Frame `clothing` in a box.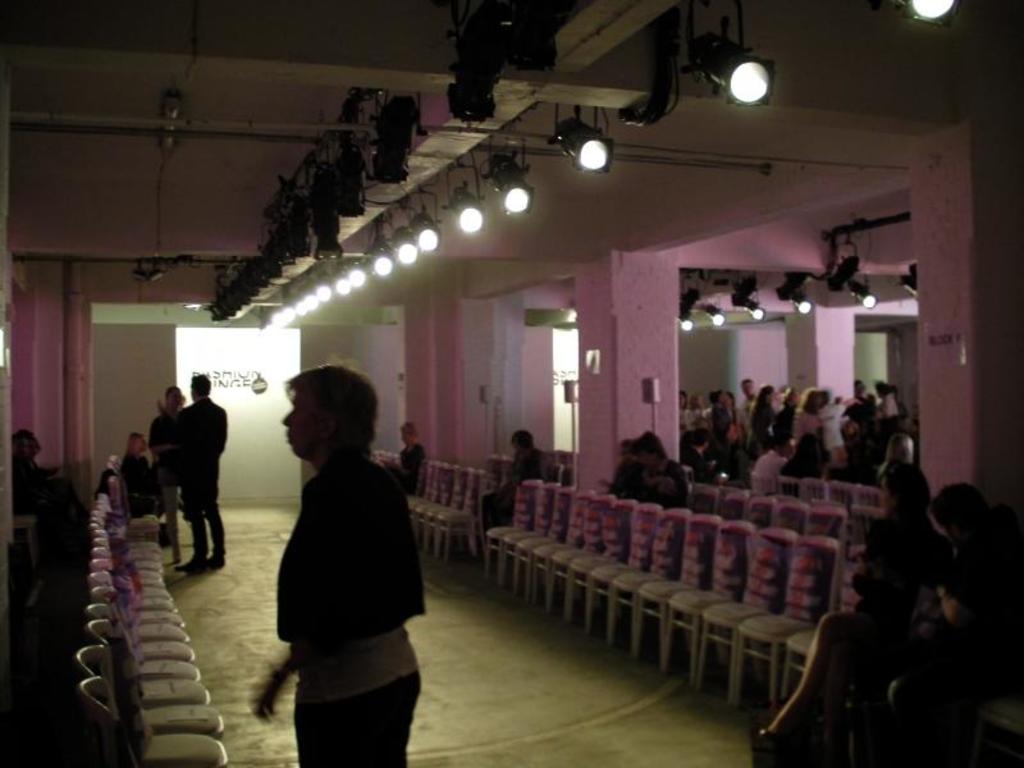
left=786, top=458, right=819, bottom=497.
